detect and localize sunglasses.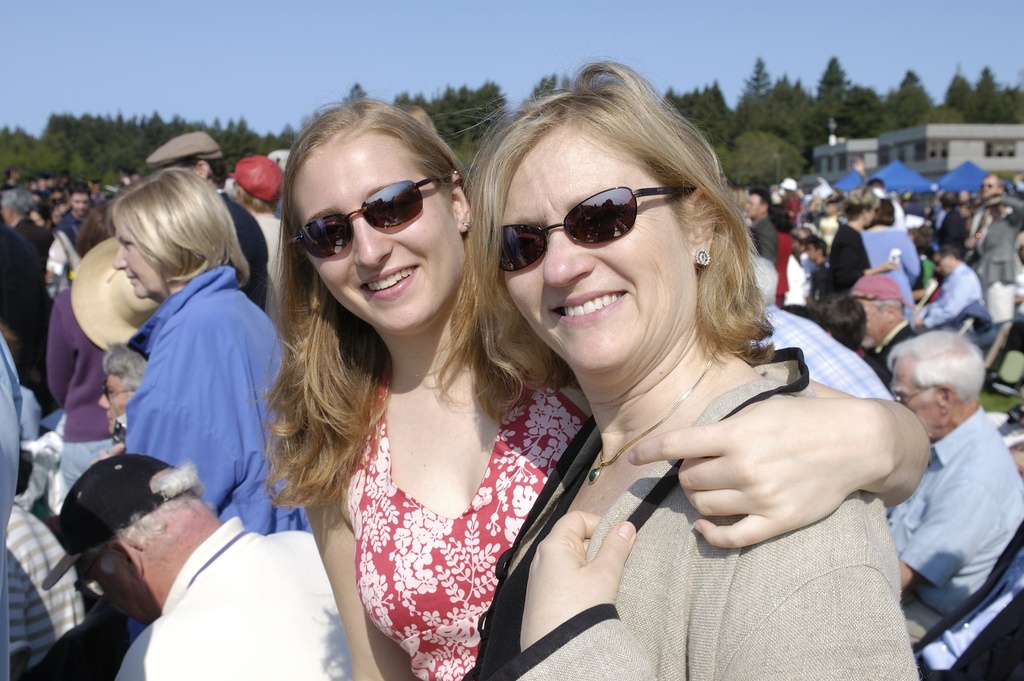
Localized at 493:186:695:274.
